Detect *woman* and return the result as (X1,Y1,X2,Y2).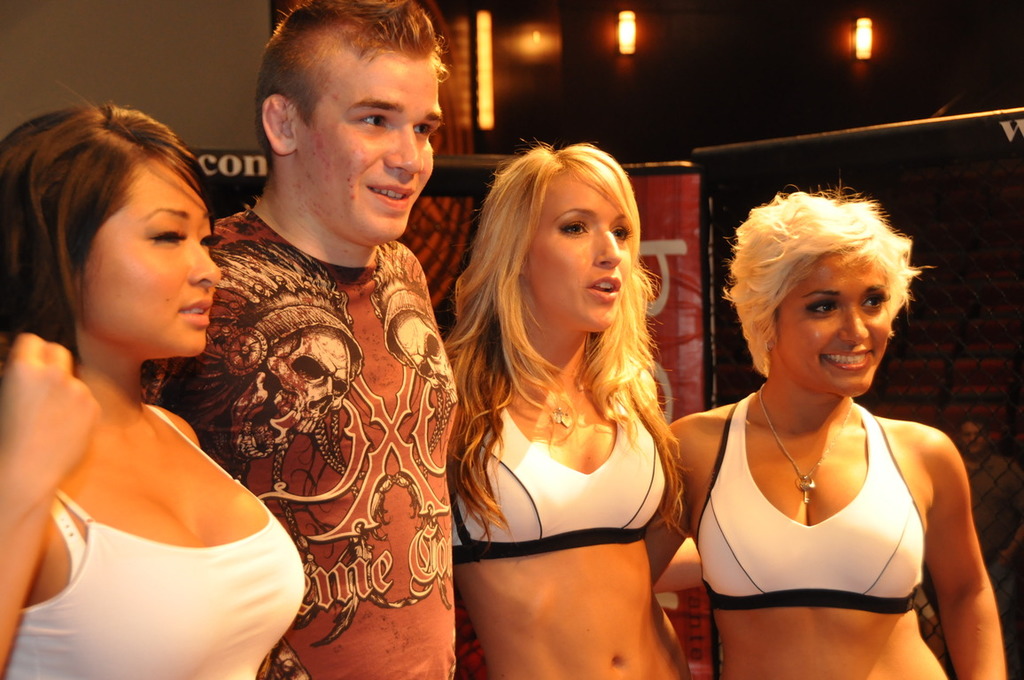
(0,73,305,679).
